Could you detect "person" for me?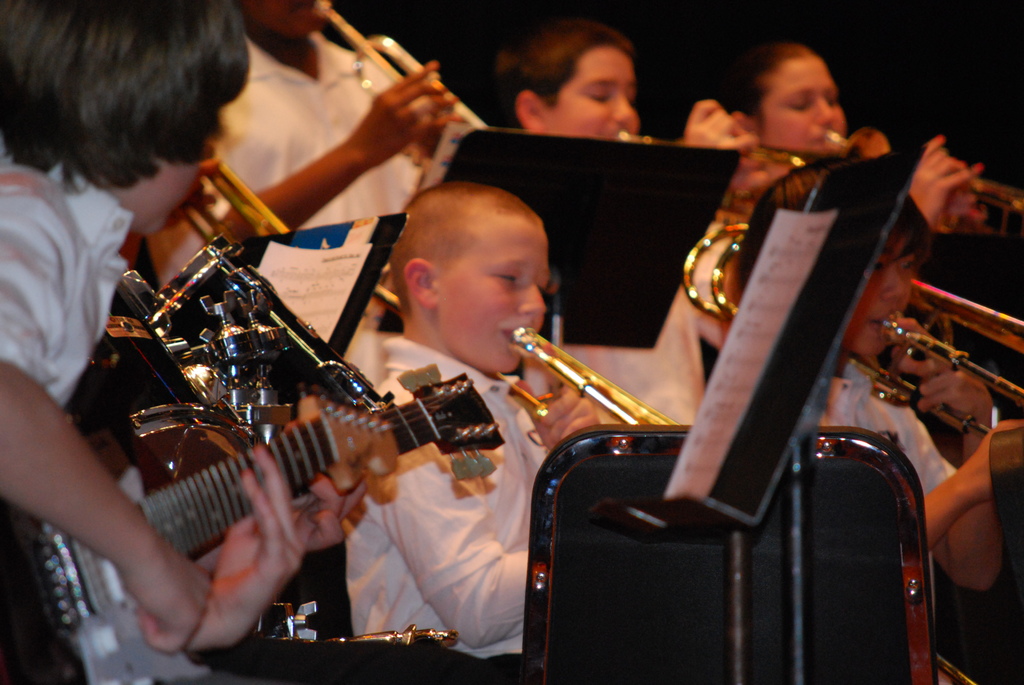
Detection result: 716,41,982,240.
